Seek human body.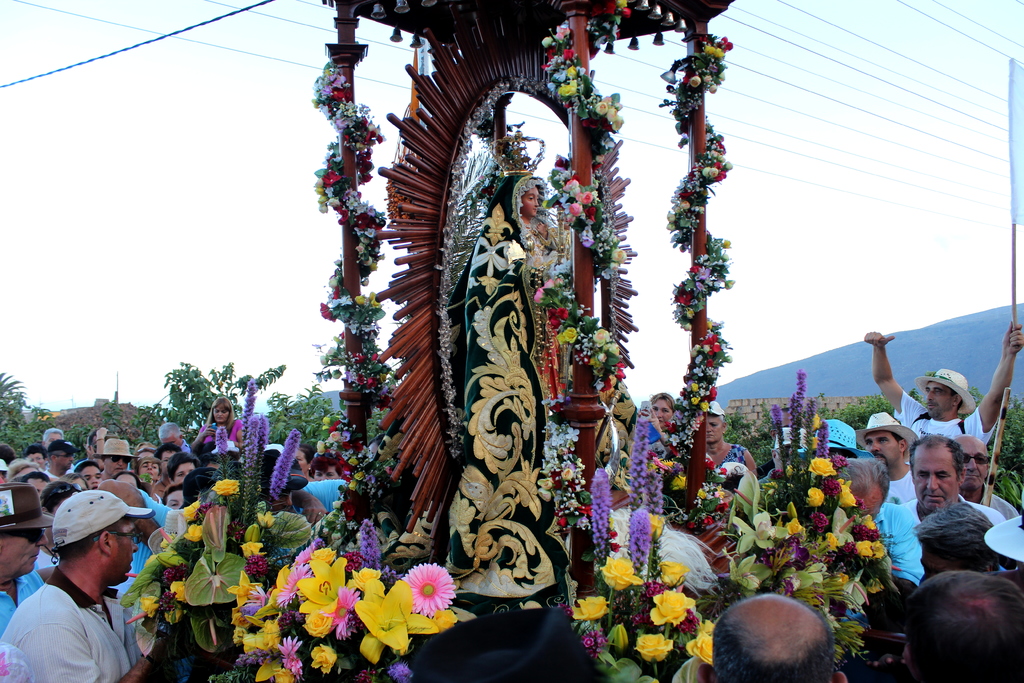
70 461 99 486.
